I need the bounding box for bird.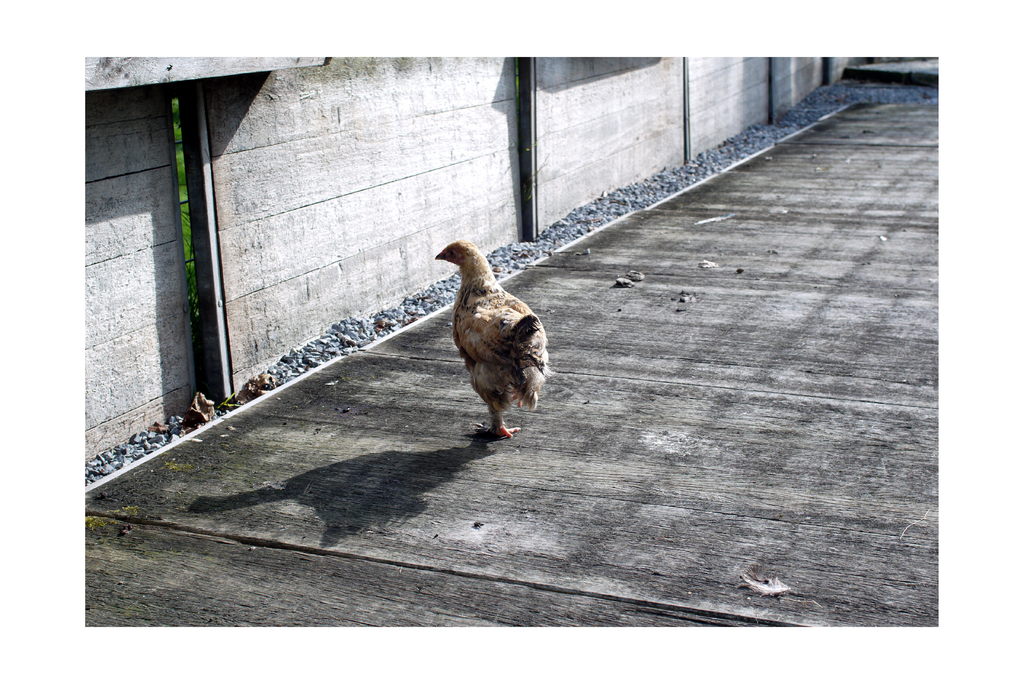
Here it is: left=431, top=237, right=557, bottom=451.
